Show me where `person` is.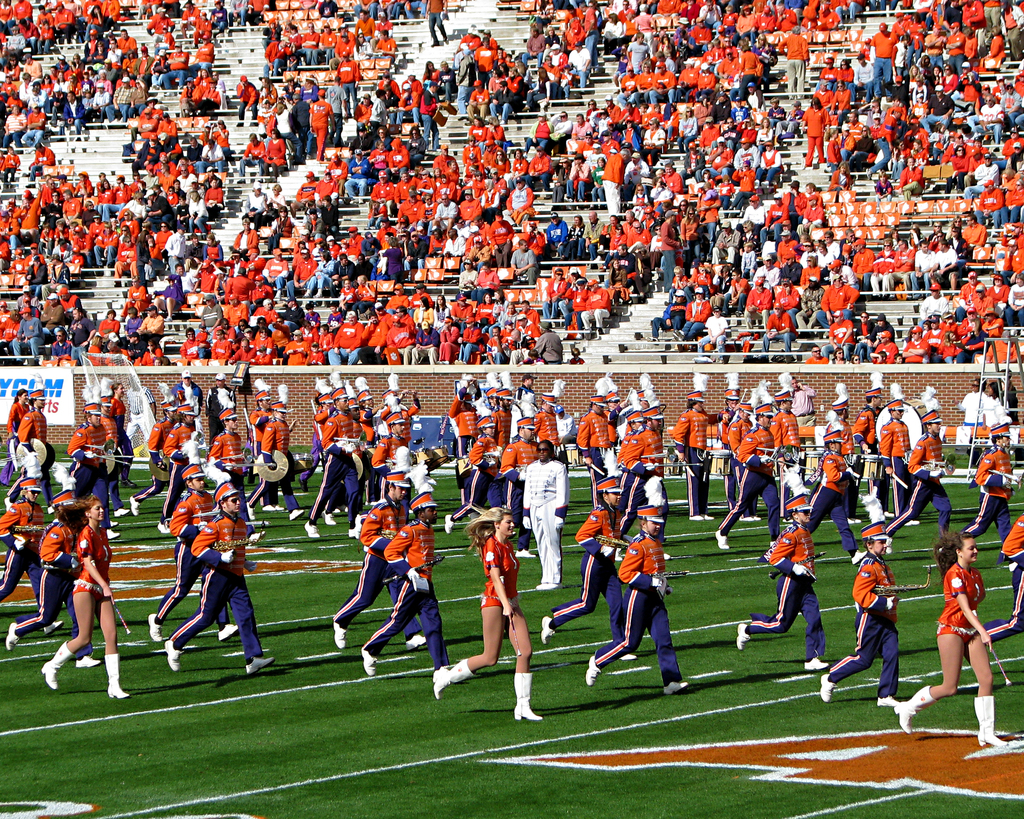
`person` is at box(373, 315, 408, 360).
